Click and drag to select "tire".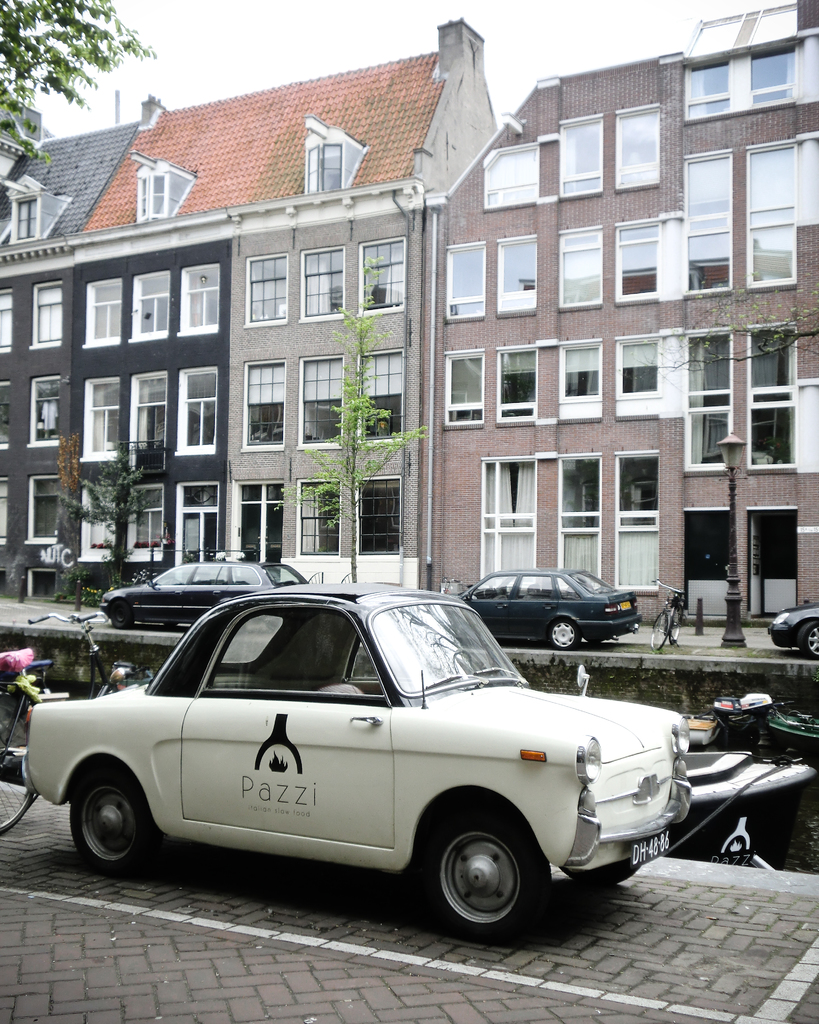
Selection: Rect(163, 620, 175, 629).
